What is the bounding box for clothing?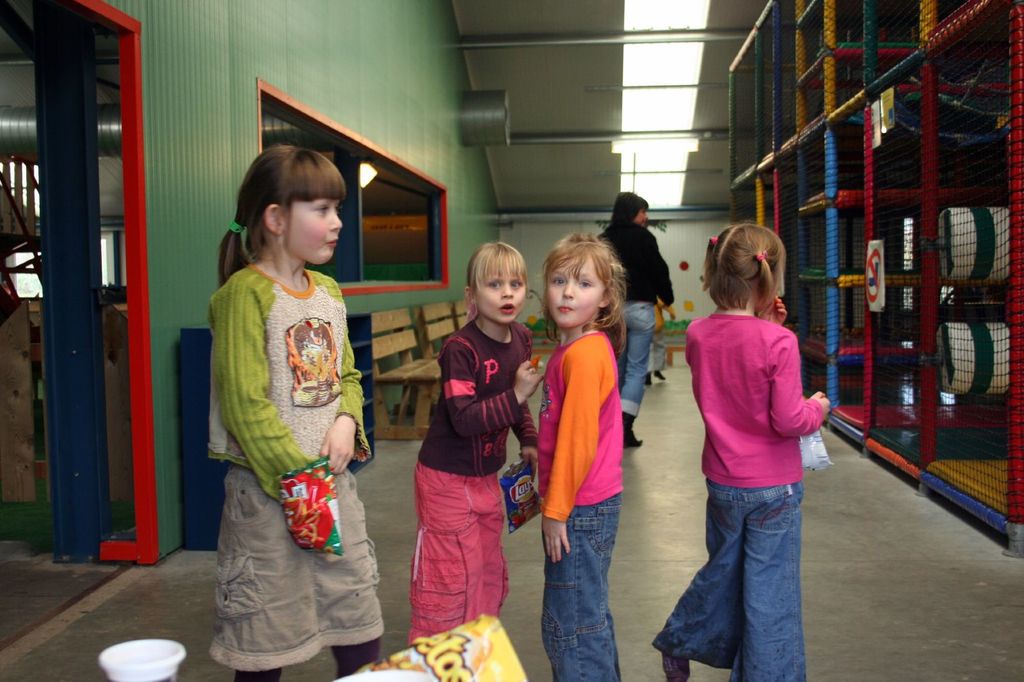
(left=204, top=265, right=388, bottom=681).
